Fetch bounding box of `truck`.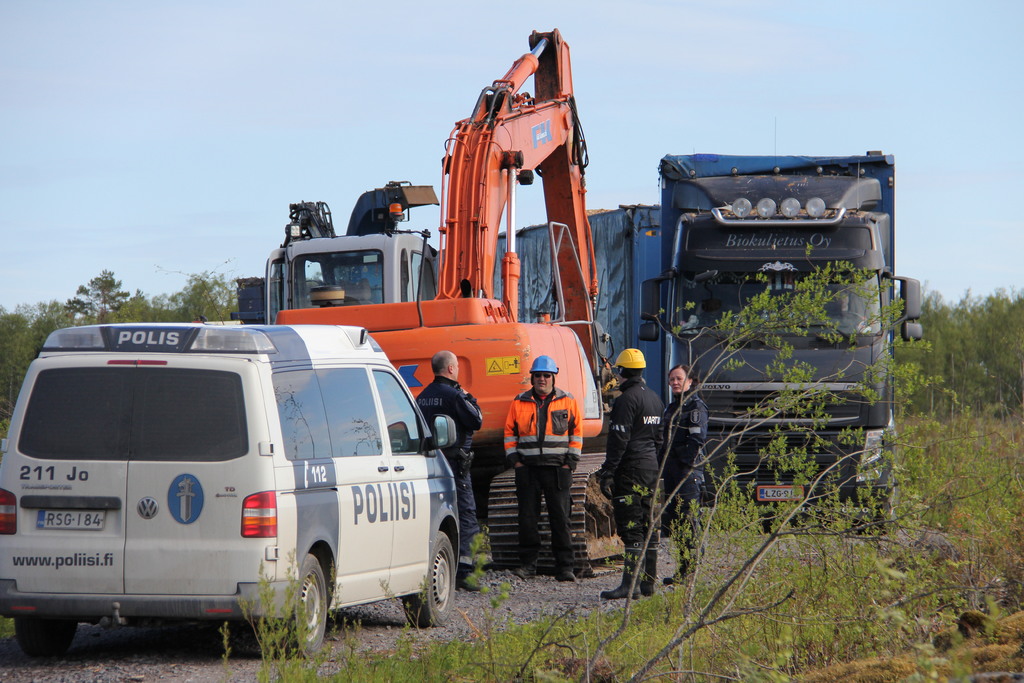
Bbox: l=492, t=151, r=924, b=536.
